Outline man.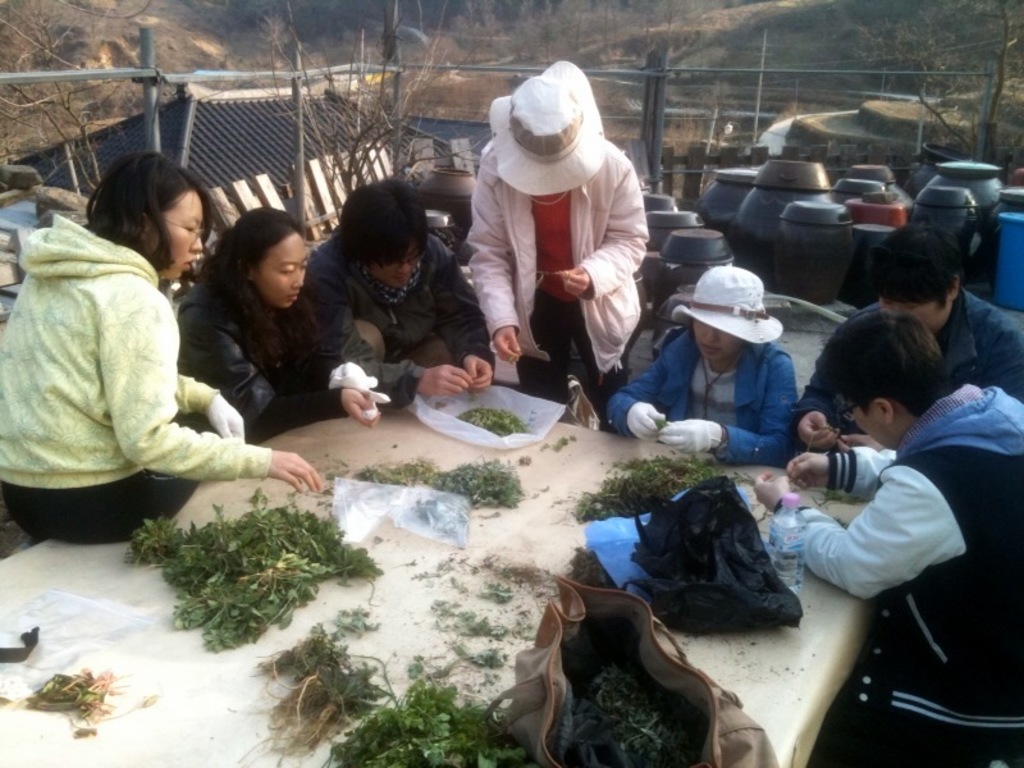
Outline: [788,225,1023,445].
